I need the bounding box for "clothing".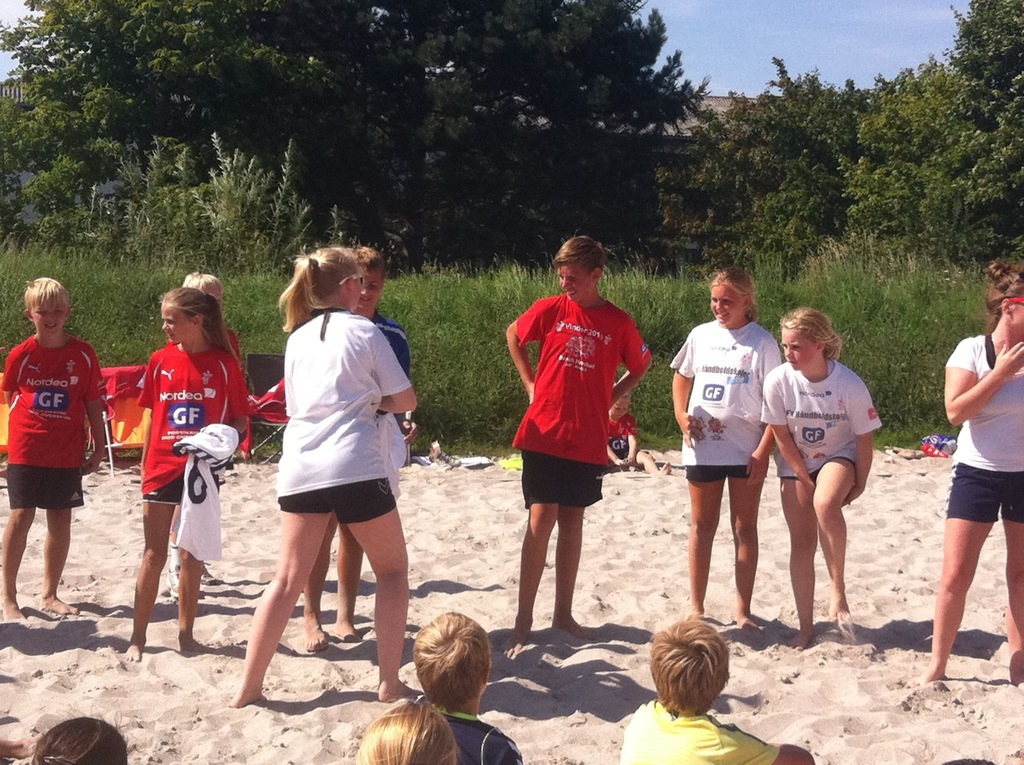
Here it is: box=[760, 354, 881, 475].
